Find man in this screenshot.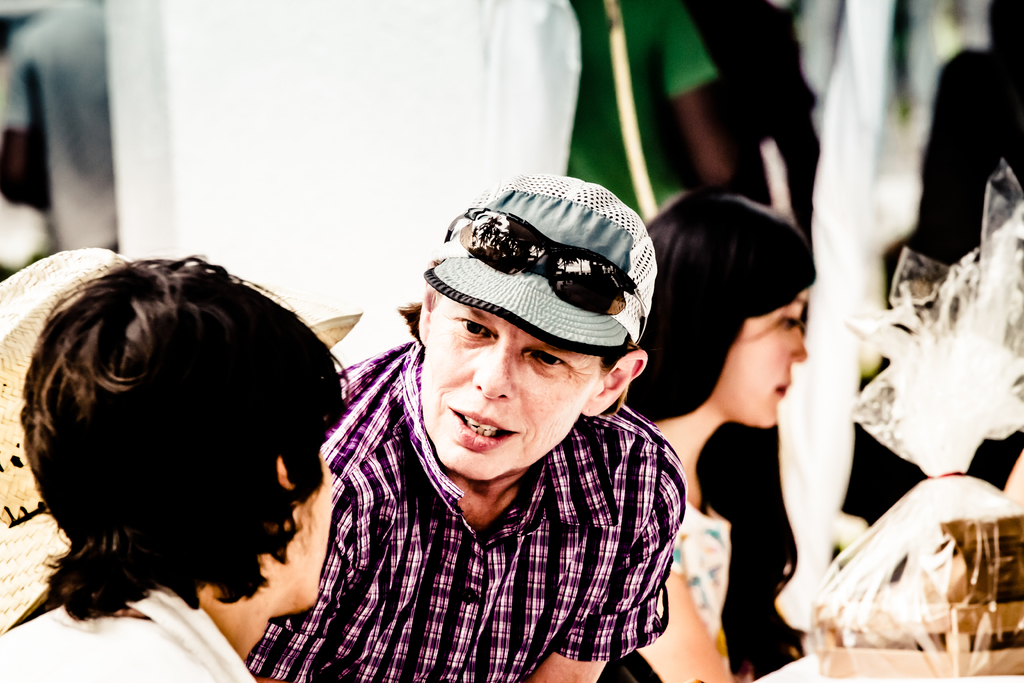
The bounding box for man is locate(238, 187, 721, 673).
